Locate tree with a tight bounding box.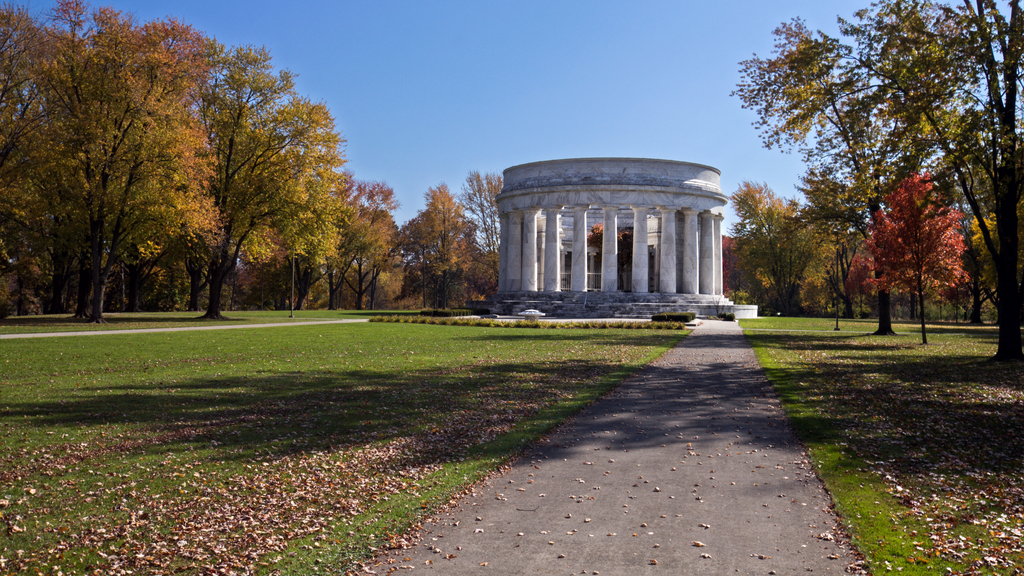
rect(728, 9, 932, 337).
